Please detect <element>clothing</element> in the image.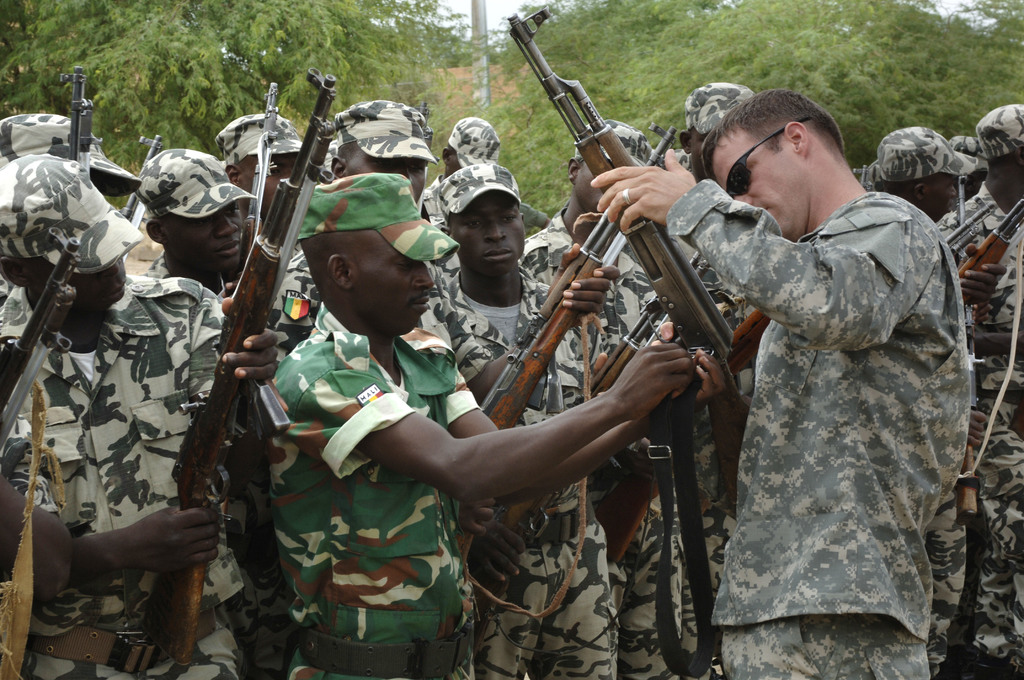
(x1=266, y1=308, x2=478, y2=679).
